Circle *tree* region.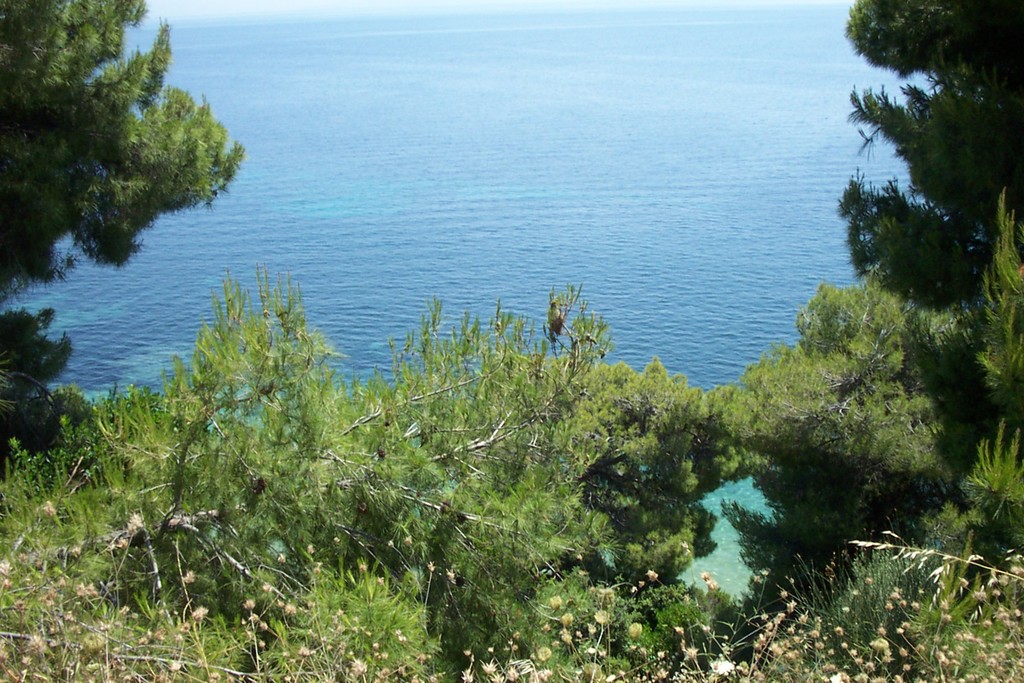
Region: 0, 262, 733, 682.
